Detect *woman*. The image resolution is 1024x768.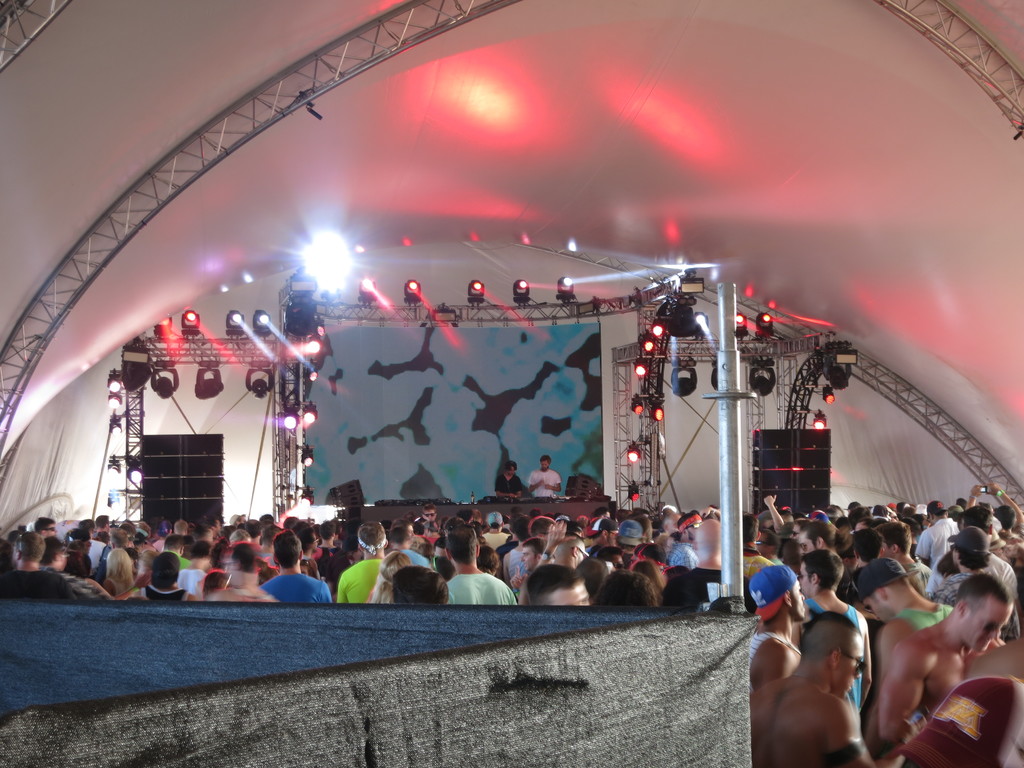
locate(108, 547, 138, 597).
